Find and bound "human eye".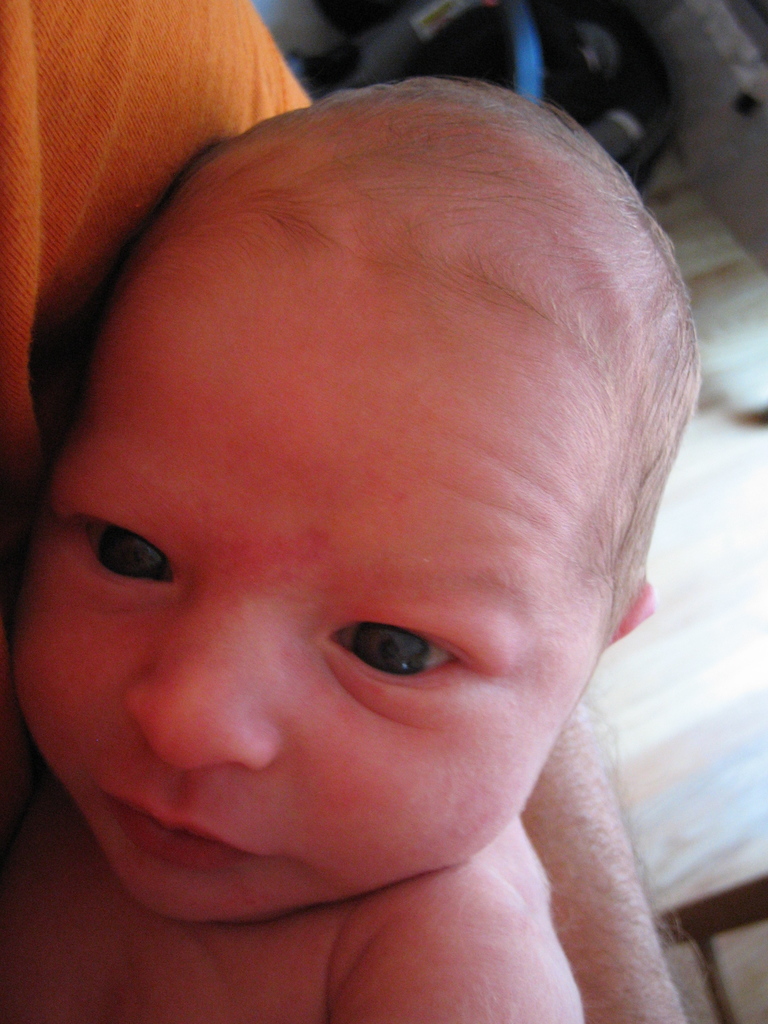
Bound: box=[303, 612, 484, 695].
